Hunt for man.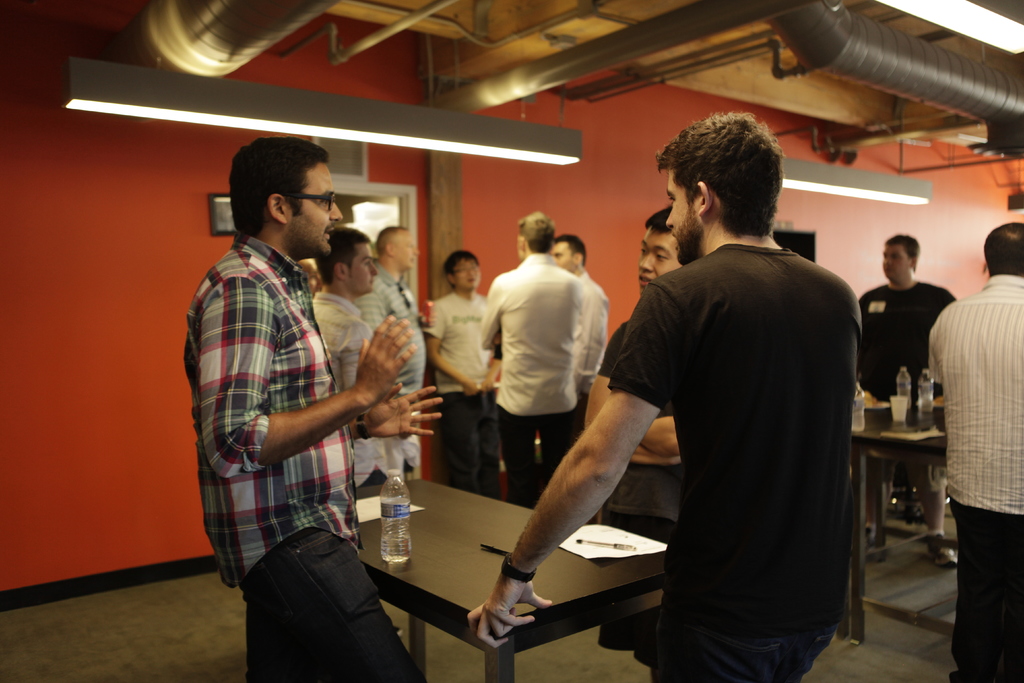
Hunted down at {"left": 467, "top": 110, "right": 862, "bottom": 682}.
